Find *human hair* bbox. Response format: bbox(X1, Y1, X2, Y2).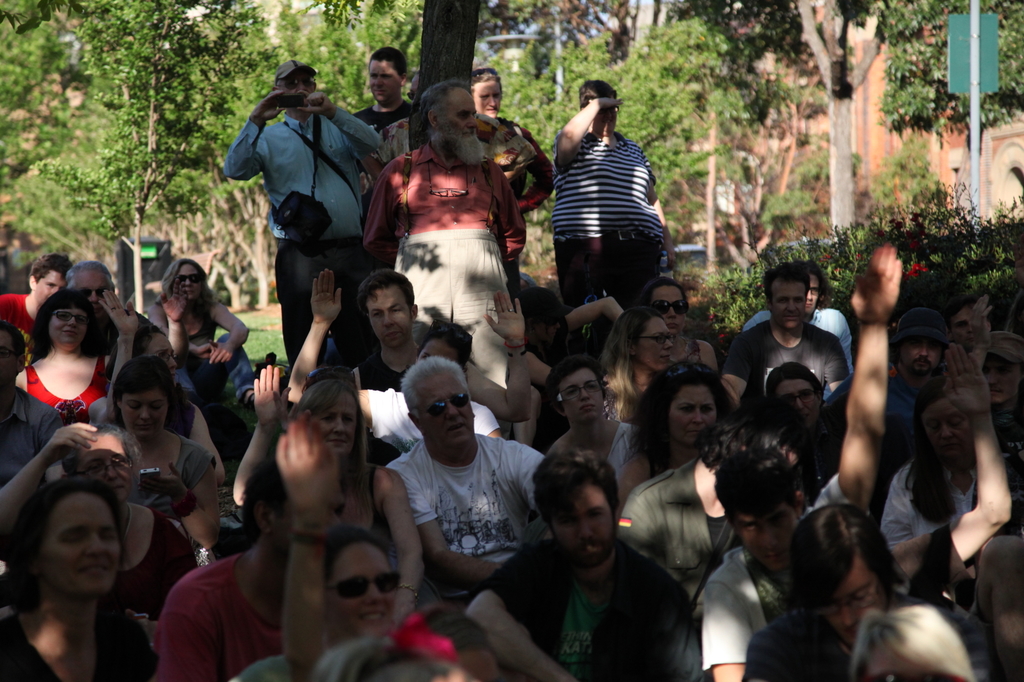
bbox(159, 257, 211, 303).
